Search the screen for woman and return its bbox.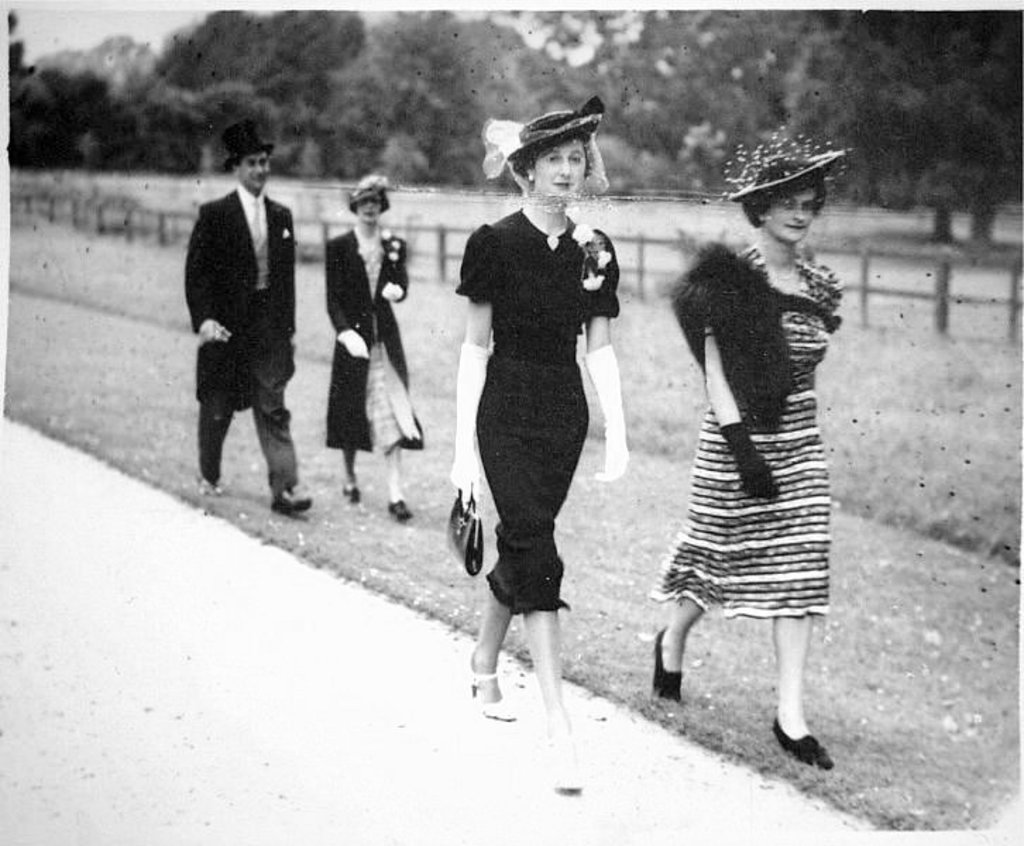
Found: (650, 134, 846, 766).
